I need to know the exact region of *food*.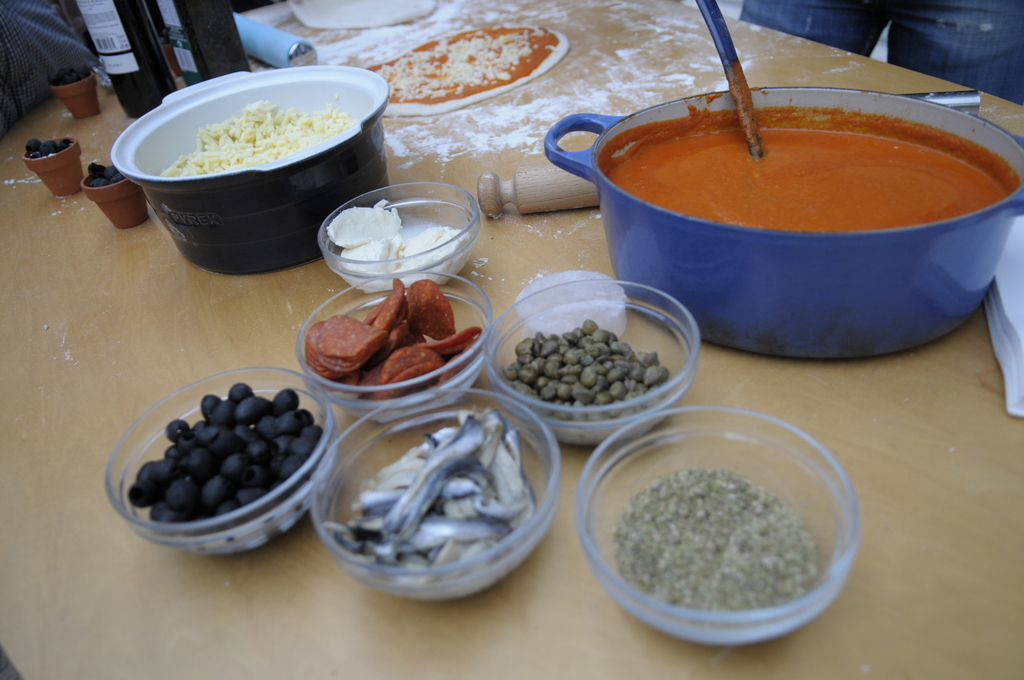
Region: region(160, 102, 355, 176).
